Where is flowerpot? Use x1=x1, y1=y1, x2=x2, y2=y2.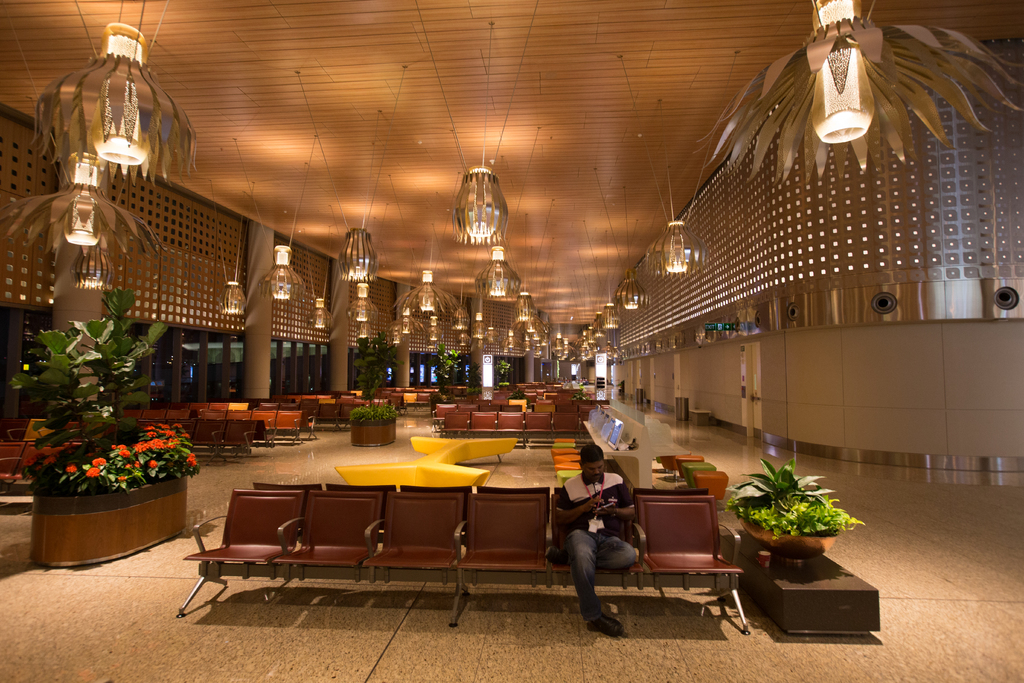
x1=735, y1=521, x2=837, y2=562.
